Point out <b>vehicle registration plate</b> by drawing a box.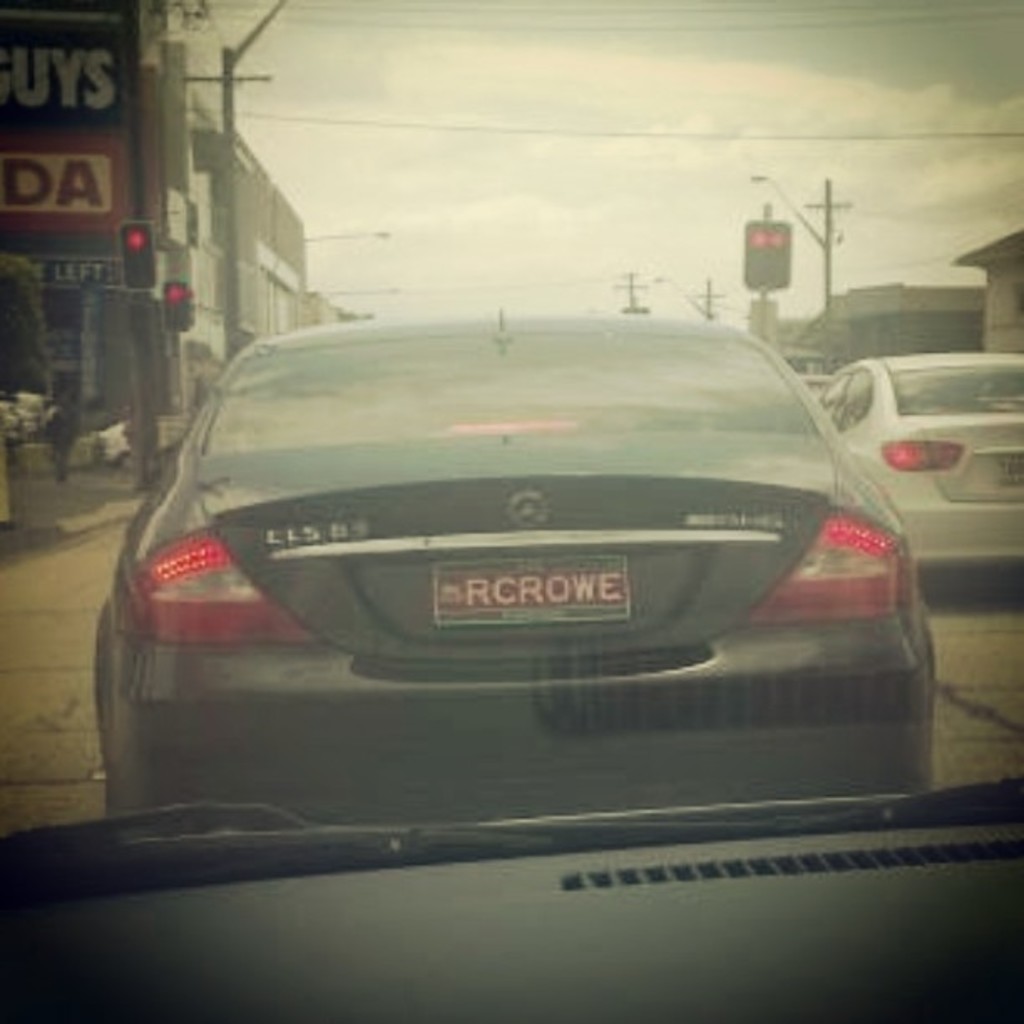
432, 557, 637, 627.
